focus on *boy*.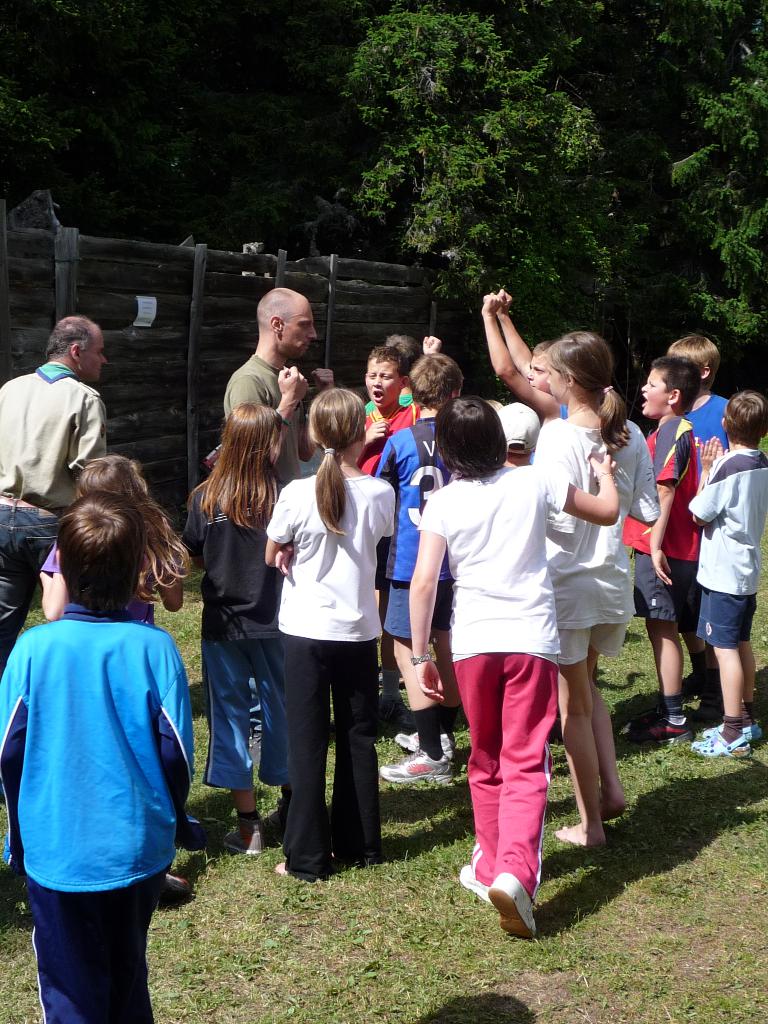
Focused at box(623, 357, 694, 753).
